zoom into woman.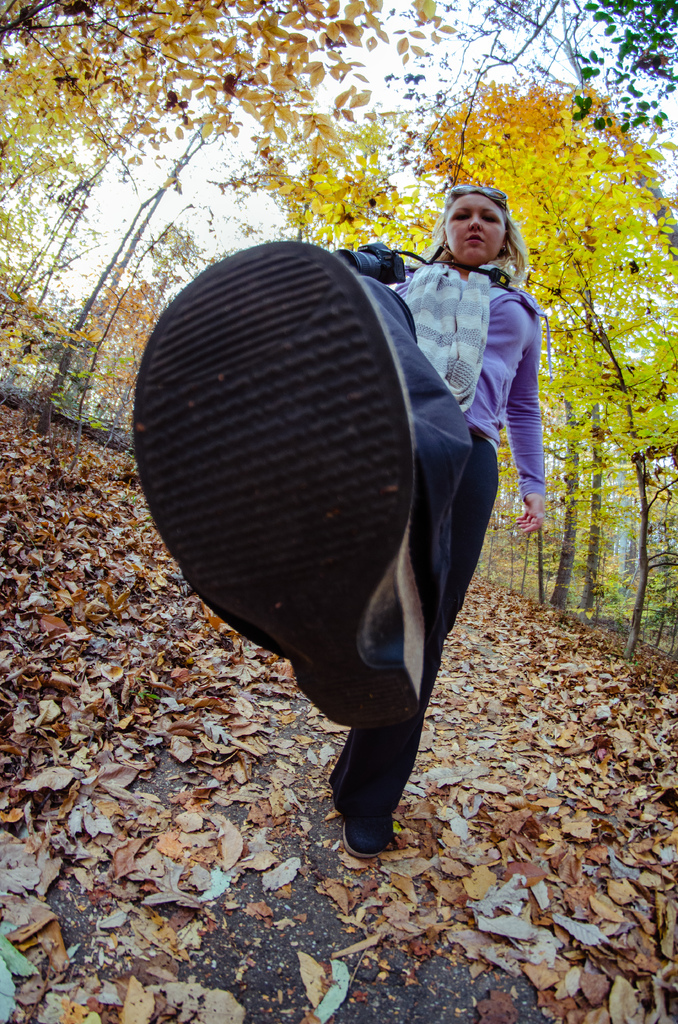
Zoom target: [x1=127, y1=181, x2=547, y2=857].
